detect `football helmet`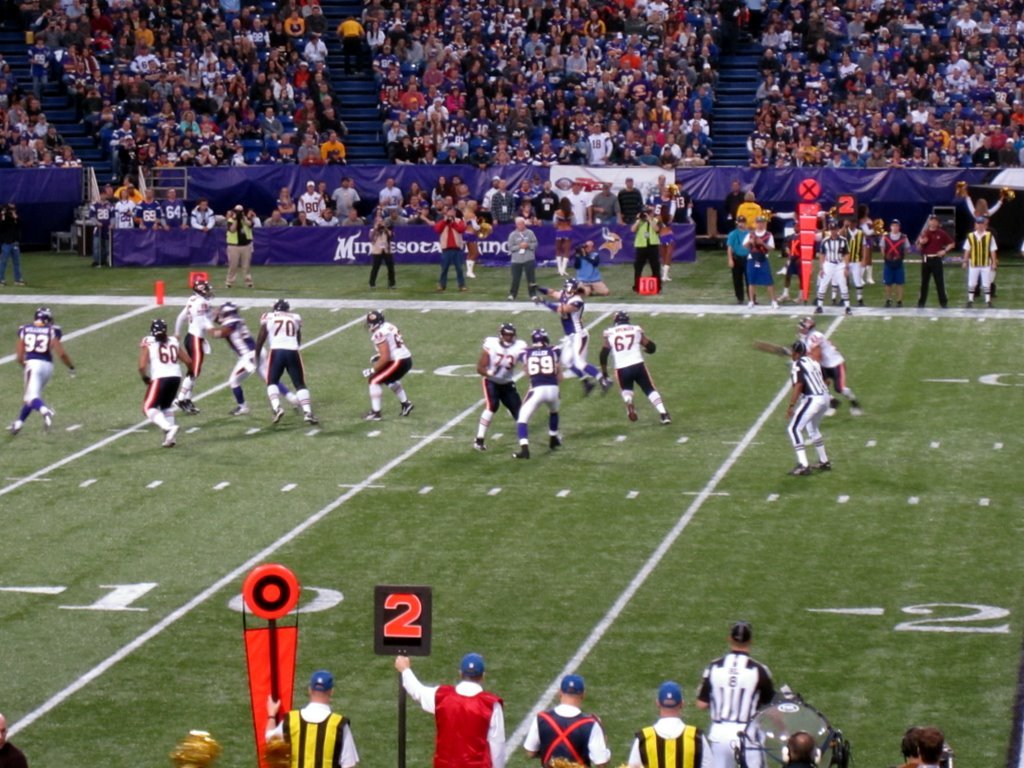
x1=565 y1=276 x2=584 y2=292
